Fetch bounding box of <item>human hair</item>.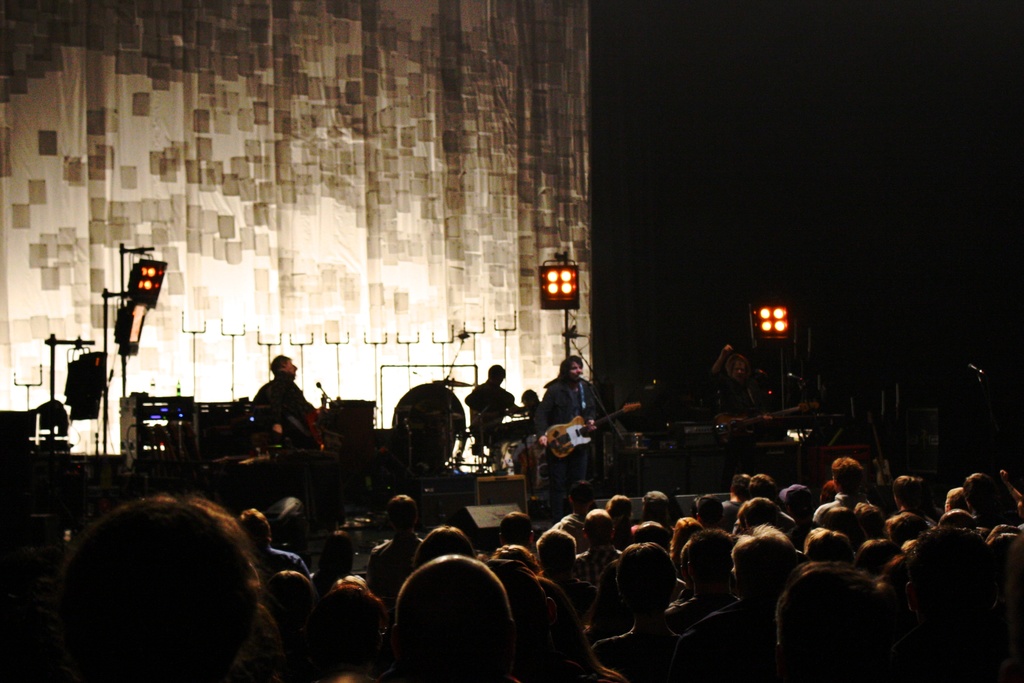
Bbox: [x1=268, y1=353, x2=291, y2=376].
